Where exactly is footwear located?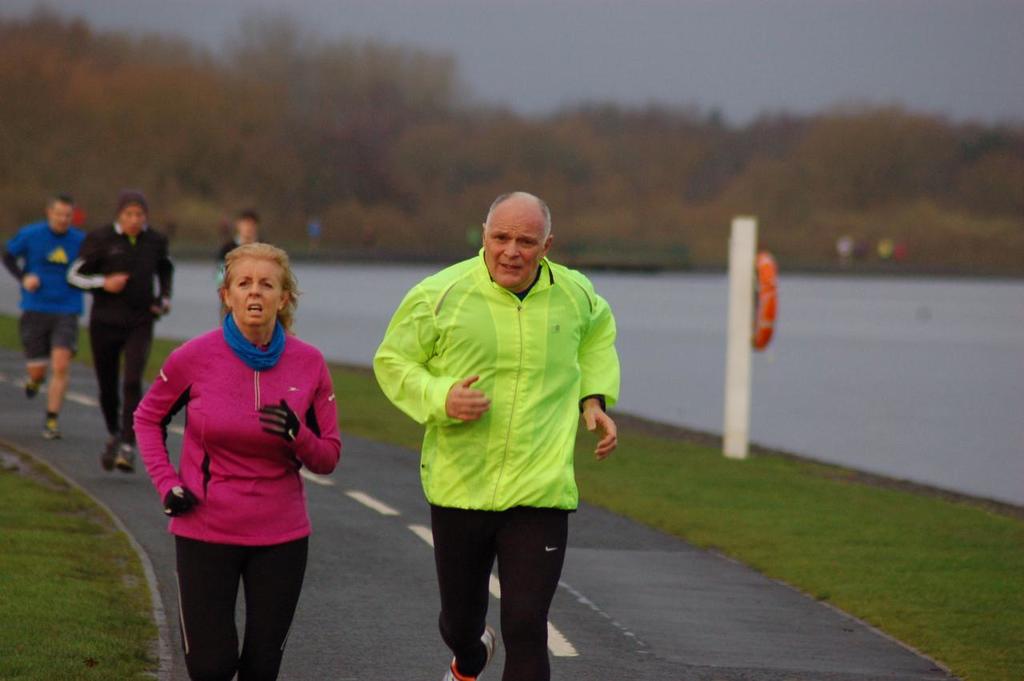
Its bounding box is <box>117,447,142,471</box>.
